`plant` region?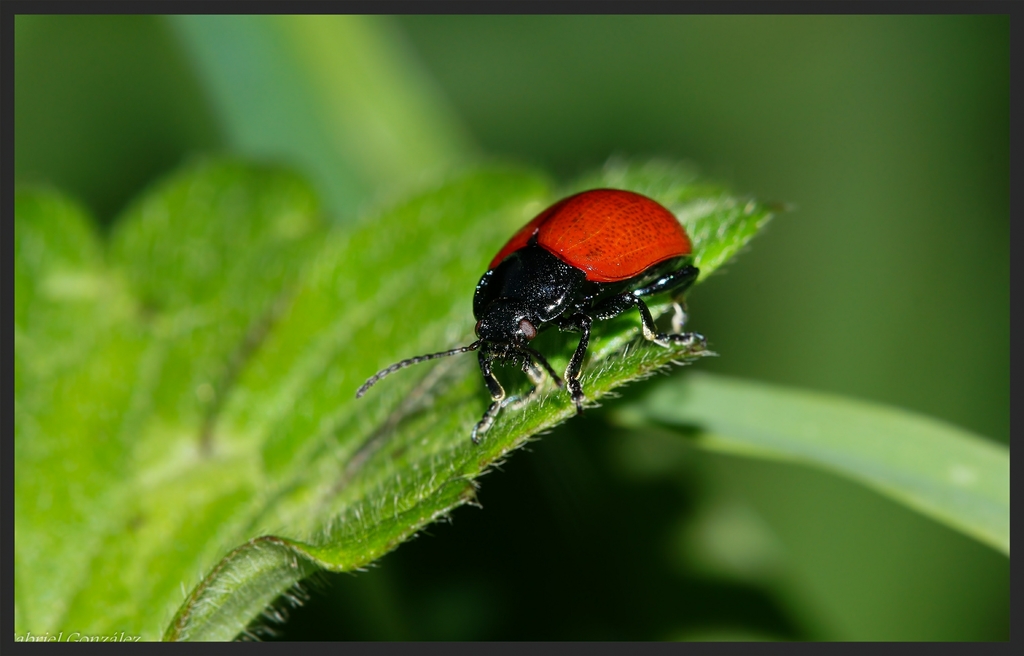
bbox=(14, 12, 1009, 645)
